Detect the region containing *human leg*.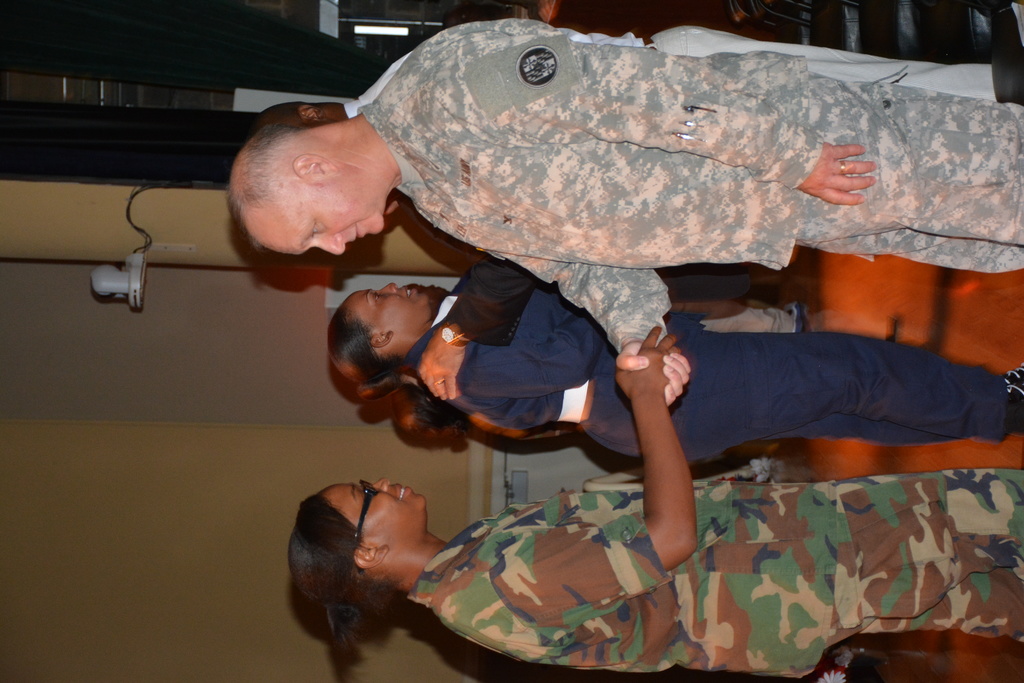
box(785, 105, 1023, 239).
